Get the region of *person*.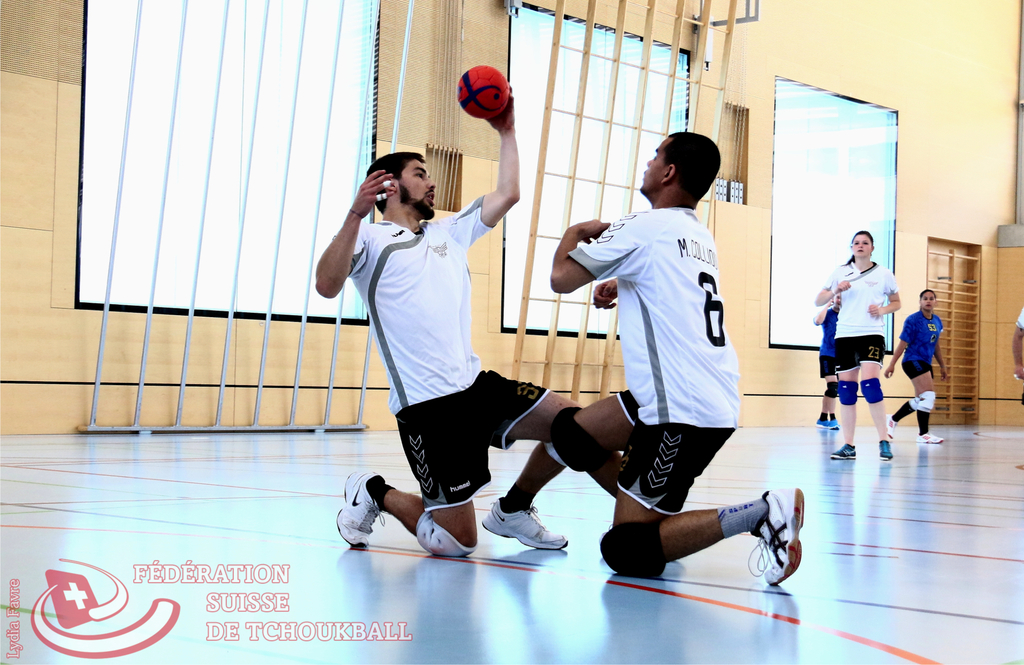
<region>313, 86, 586, 554</region>.
